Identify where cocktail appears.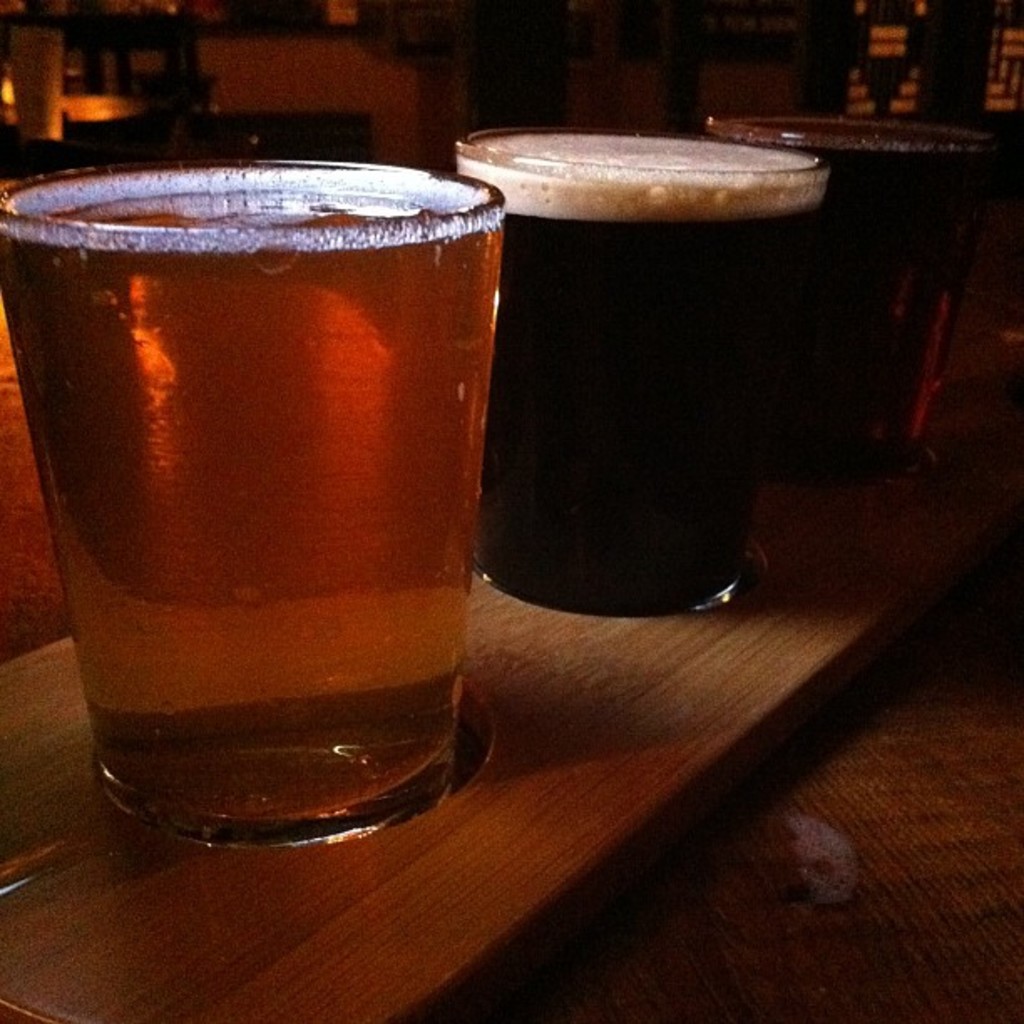
Appears at <bbox>0, 164, 500, 822</bbox>.
